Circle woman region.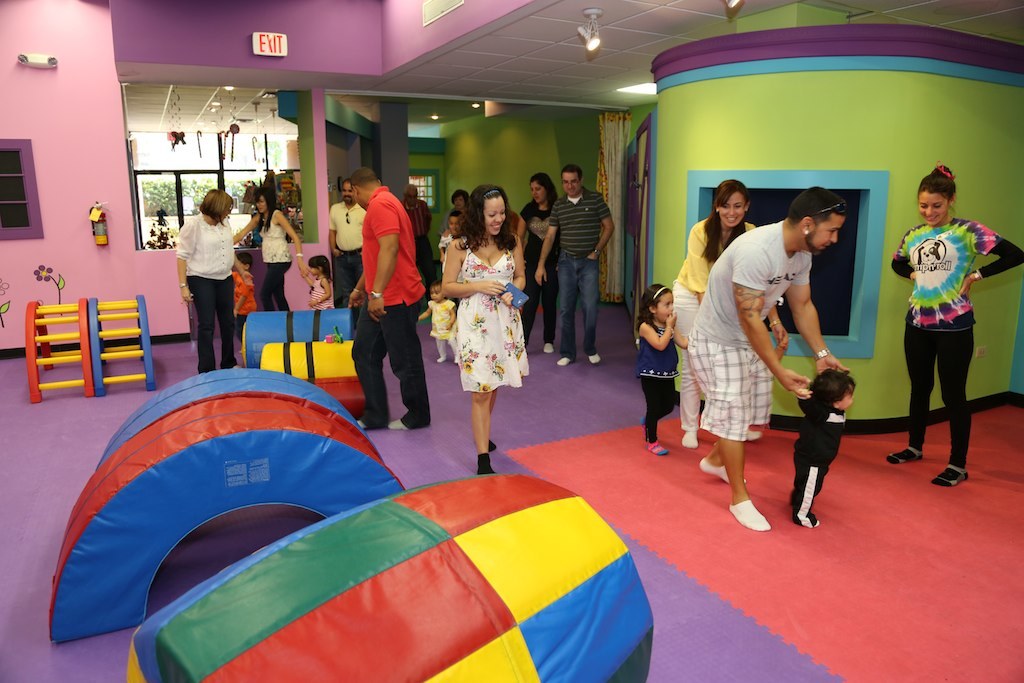
Region: {"x1": 889, "y1": 167, "x2": 1023, "y2": 490}.
